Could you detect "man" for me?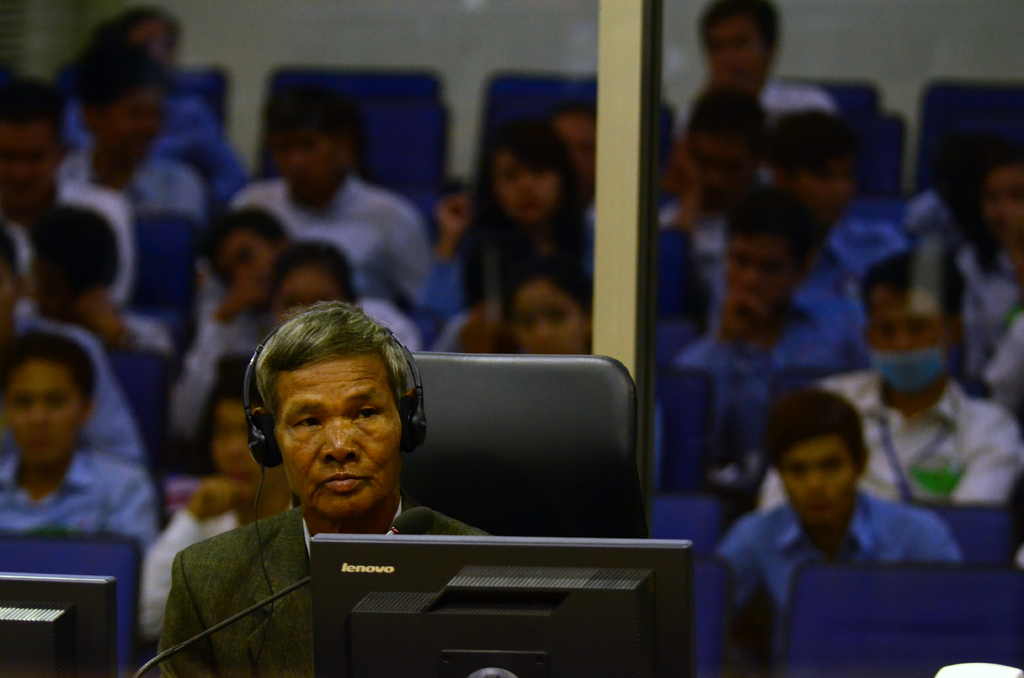
Detection result: box(226, 105, 444, 311).
